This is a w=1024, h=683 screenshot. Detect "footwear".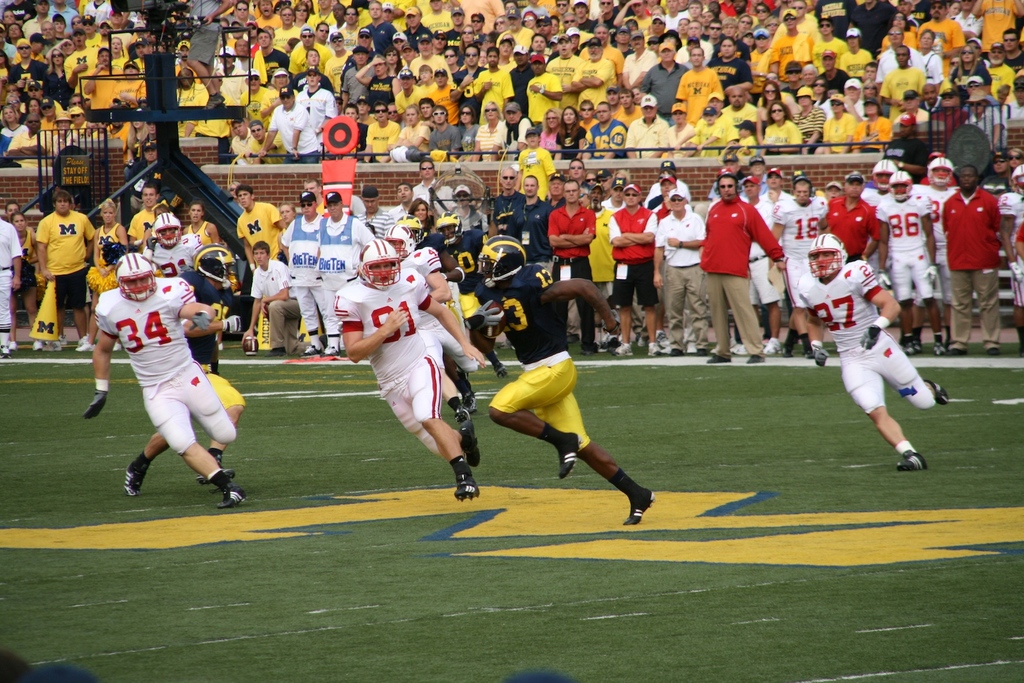
bbox=[953, 345, 968, 357].
